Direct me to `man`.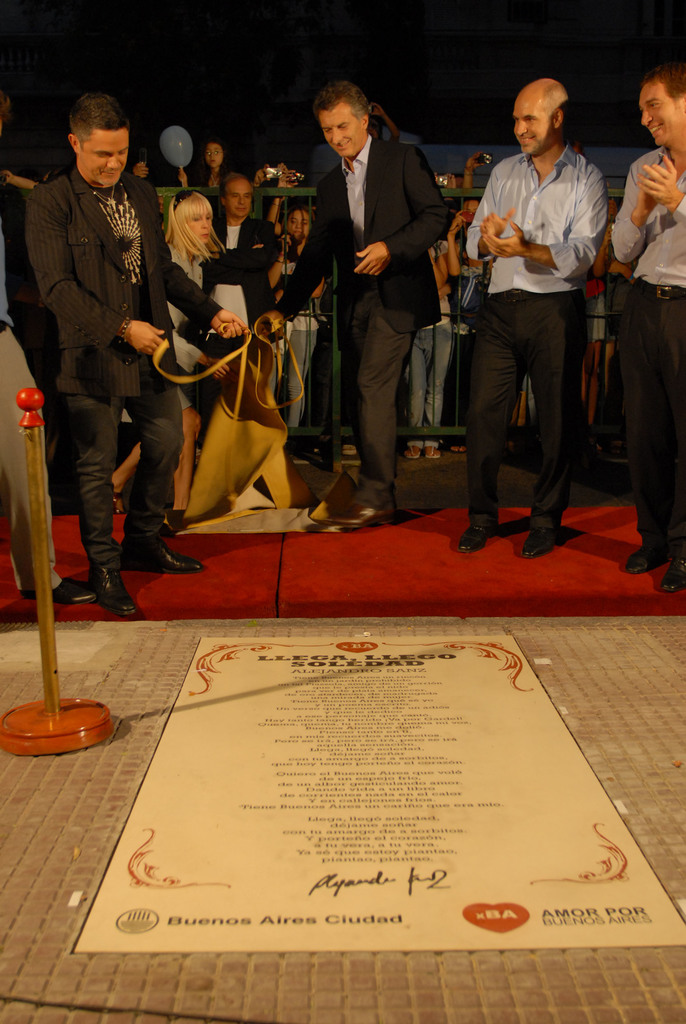
Direction: rect(20, 92, 248, 613).
